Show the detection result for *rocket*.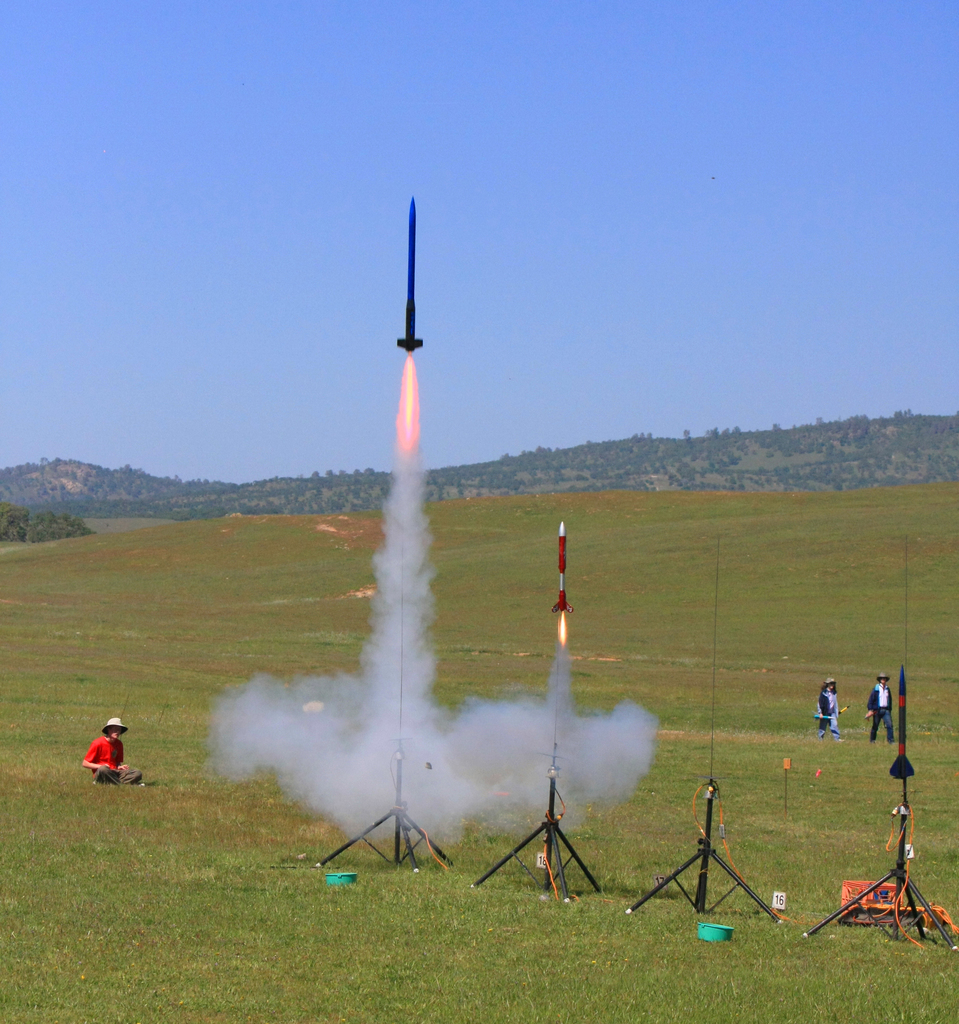
pyautogui.locateOnScreen(399, 197, 426, 350).
